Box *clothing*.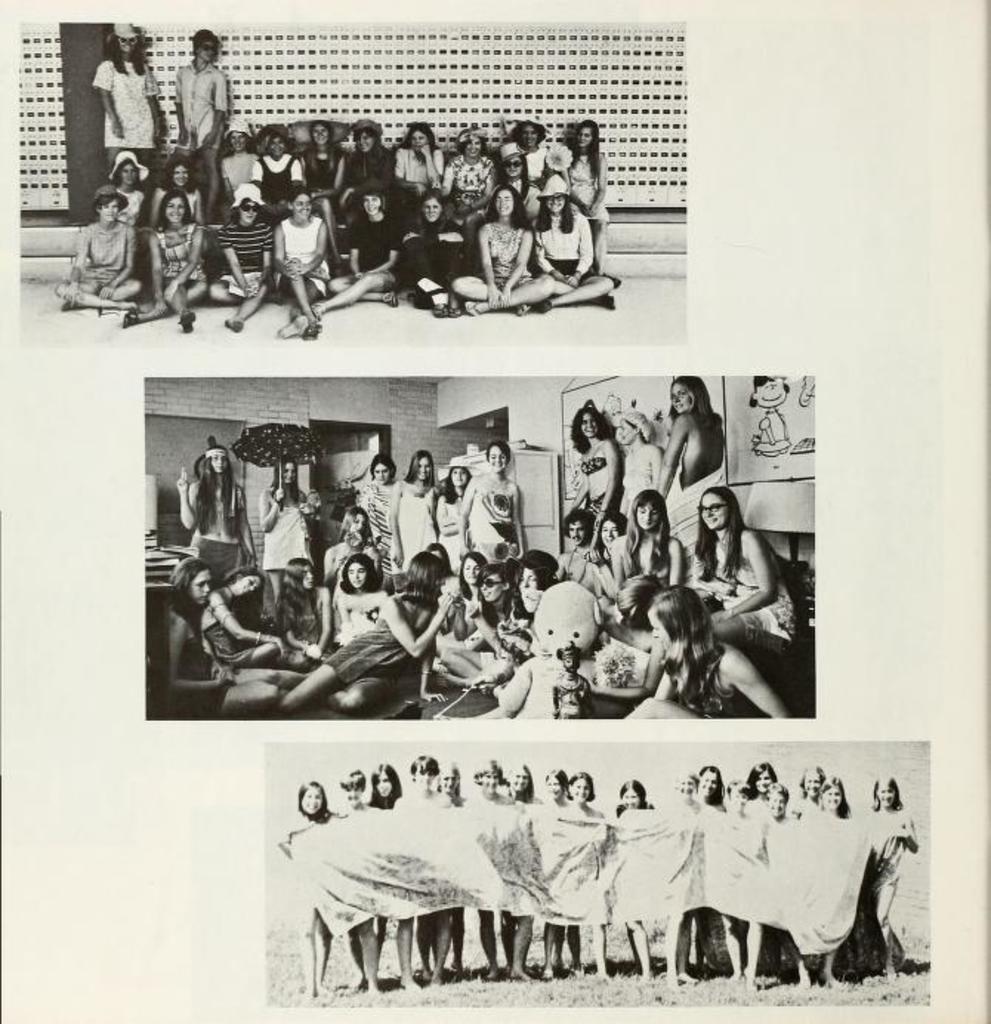
pyautogui.locateOnScreen(170, 438, 806, 727).
